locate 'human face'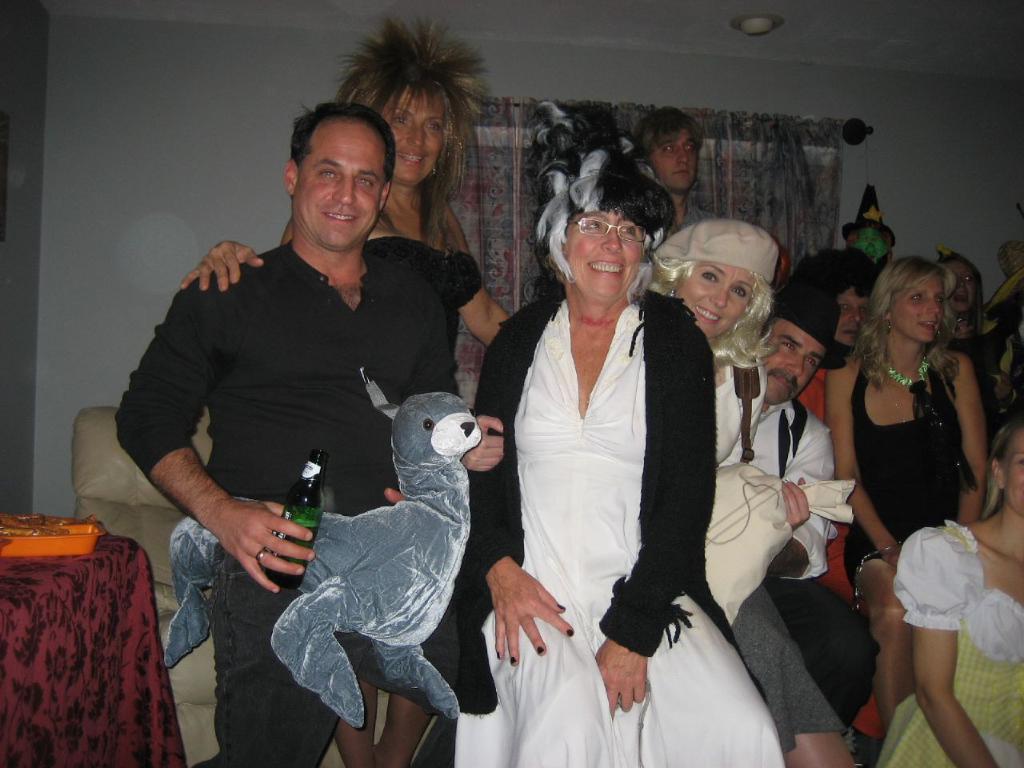
(297, 122, 389, 246)
